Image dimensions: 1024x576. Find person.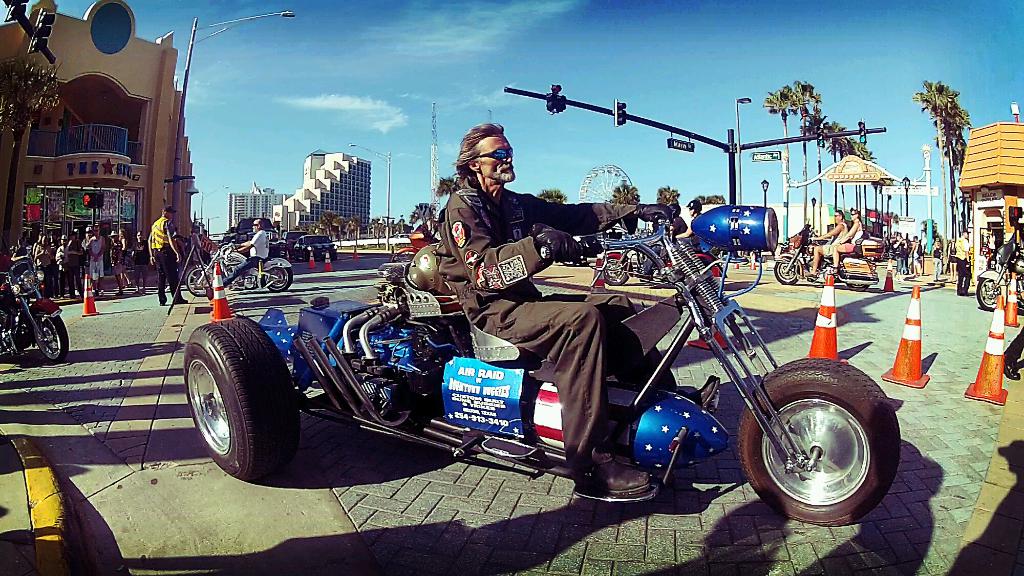
BBox(797, 211, 842, 279).
